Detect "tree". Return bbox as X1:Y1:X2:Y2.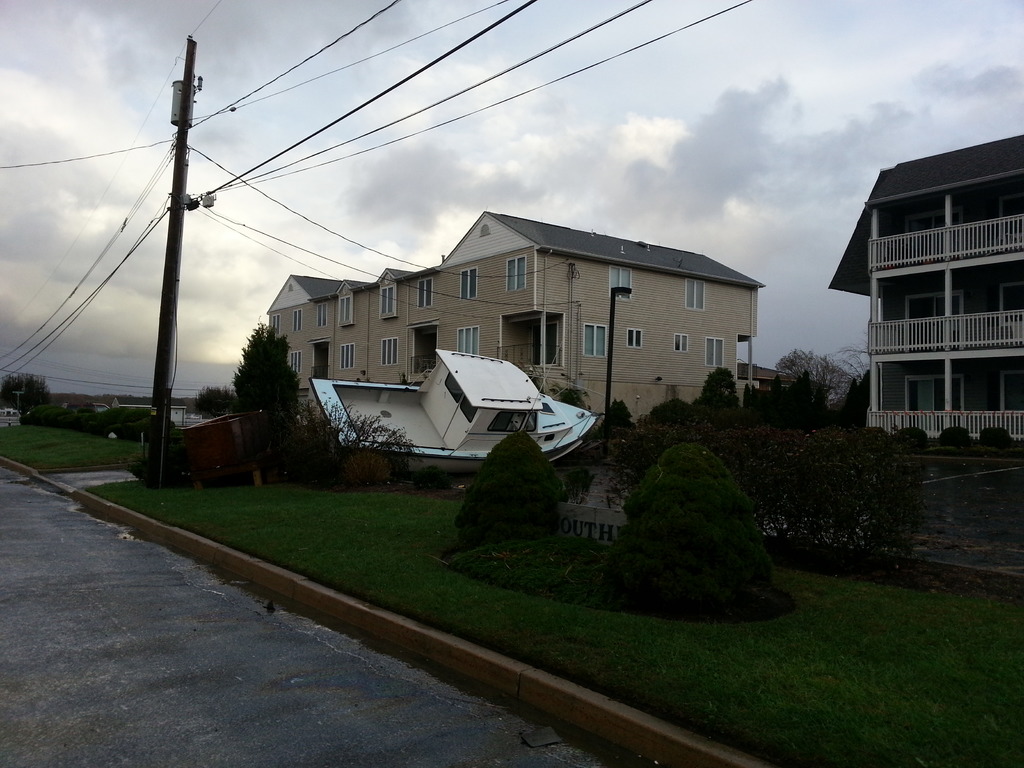
645:396:701:426.
